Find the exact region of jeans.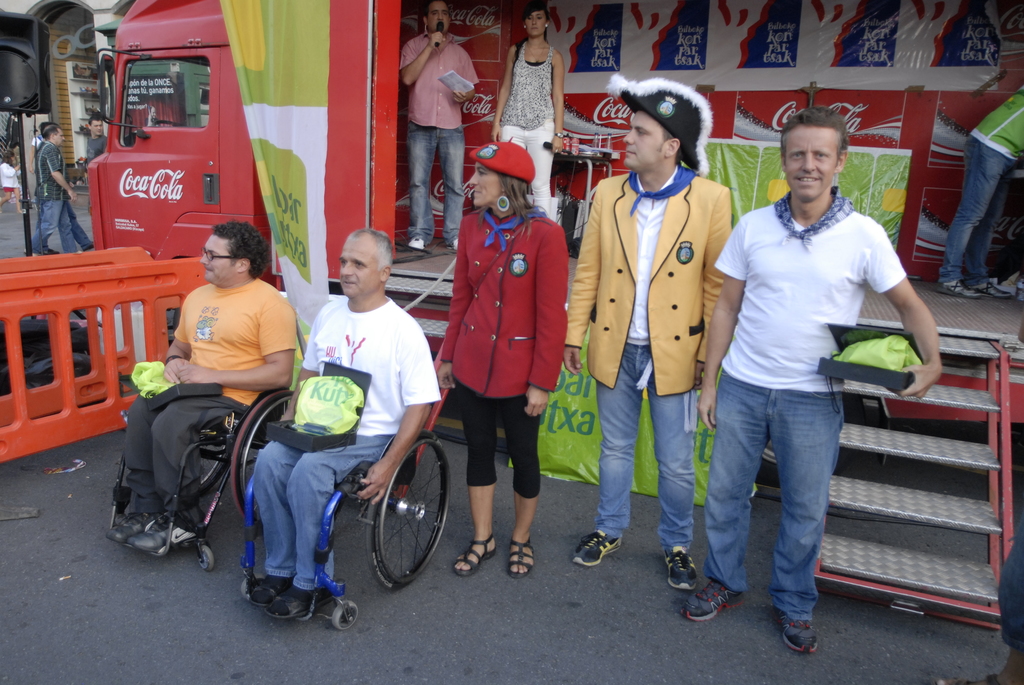
Exact region: [450, 373, 545, 505].
